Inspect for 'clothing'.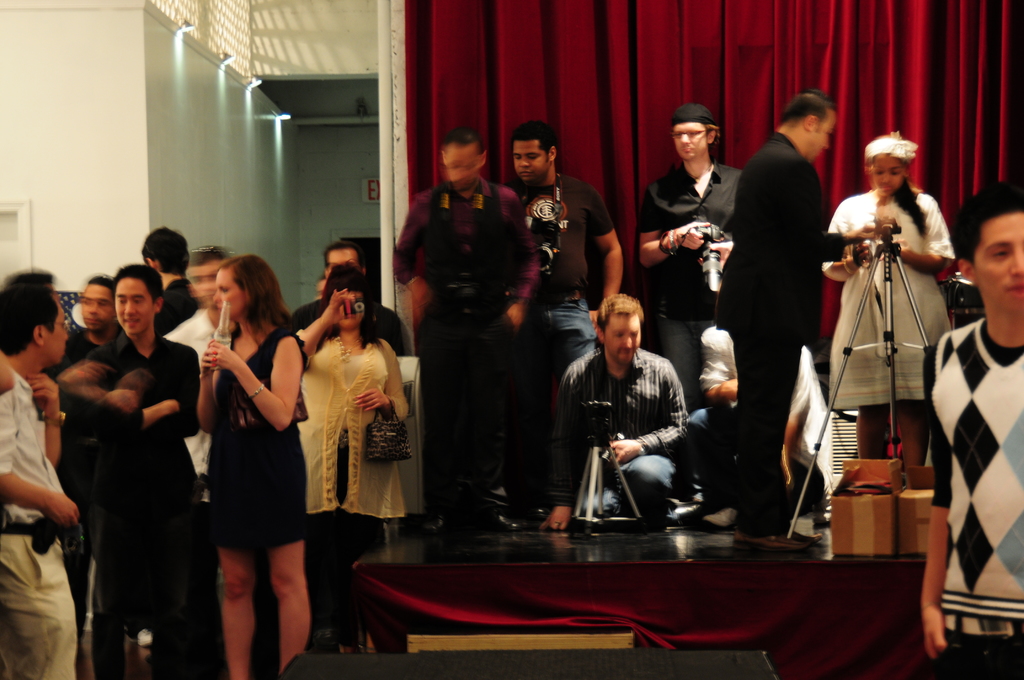
Inspection: Rect(635, 164, 749, 400).
